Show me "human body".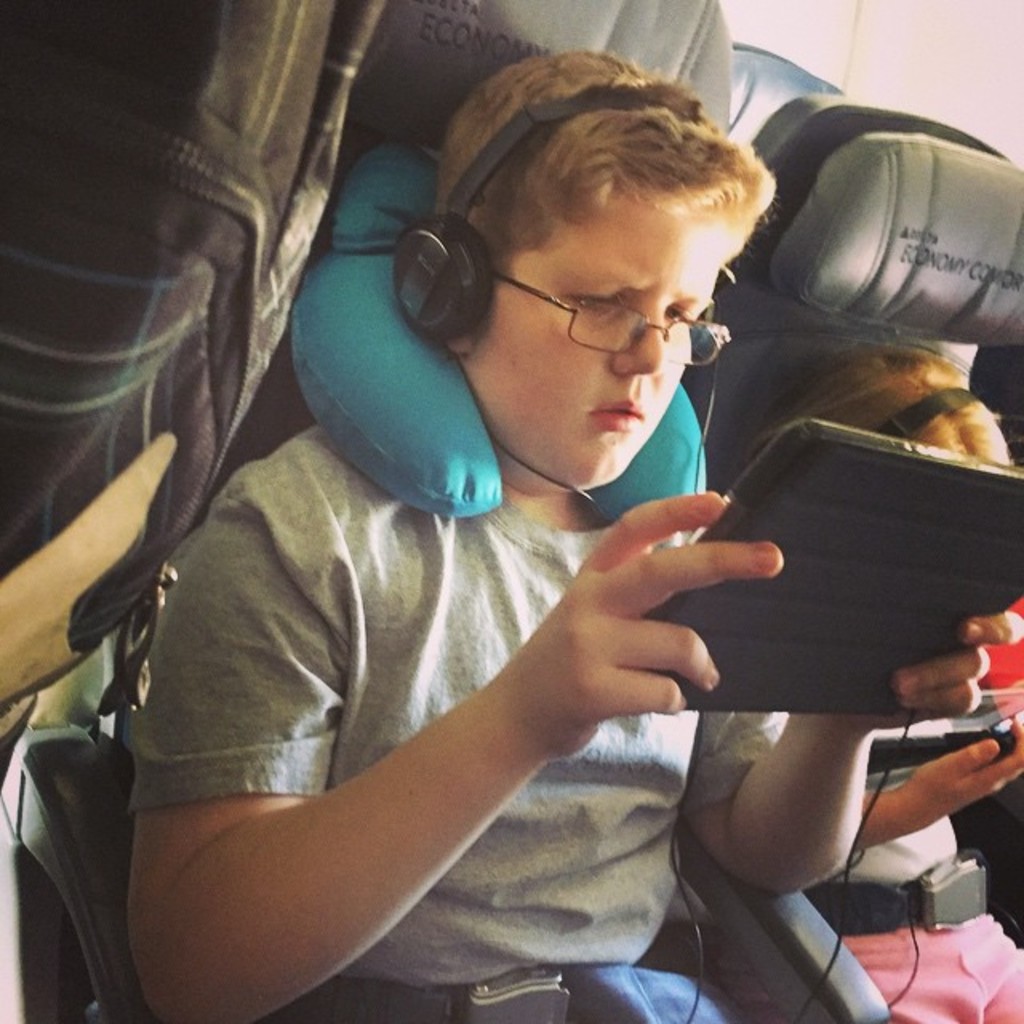
"human body" is here: (x1=128, y1=154, x2=742, y2=998).
